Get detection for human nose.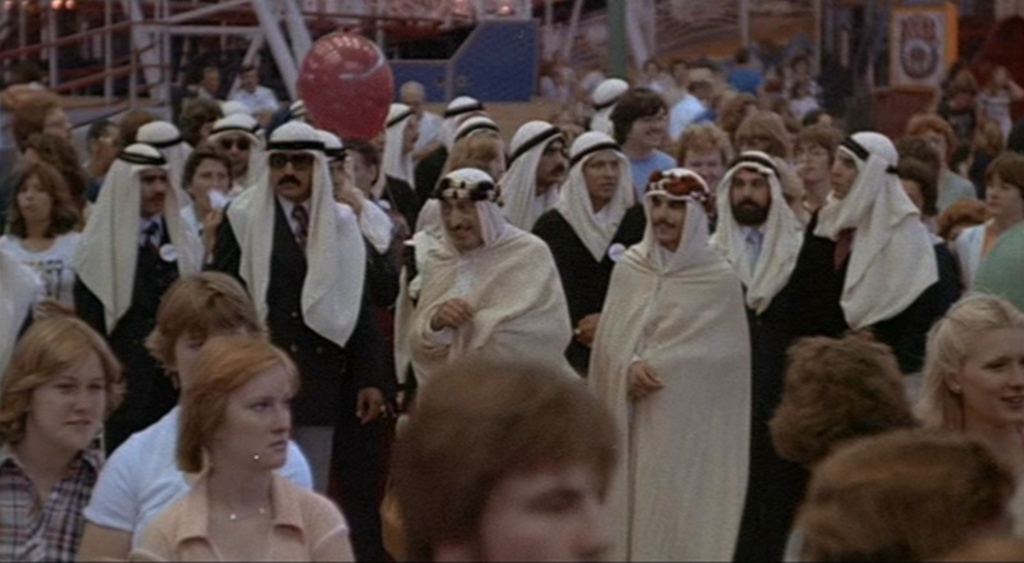
Detection: box=[449, 209, 465, 228].
